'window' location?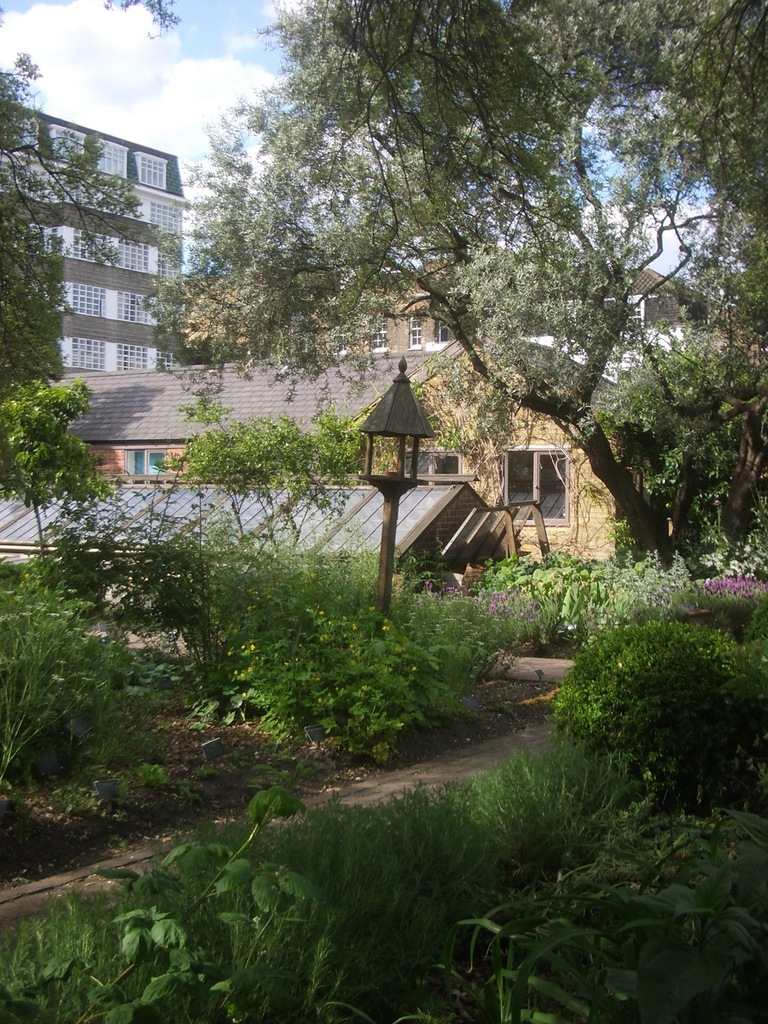
BBox(72, 280, 108, 317)
